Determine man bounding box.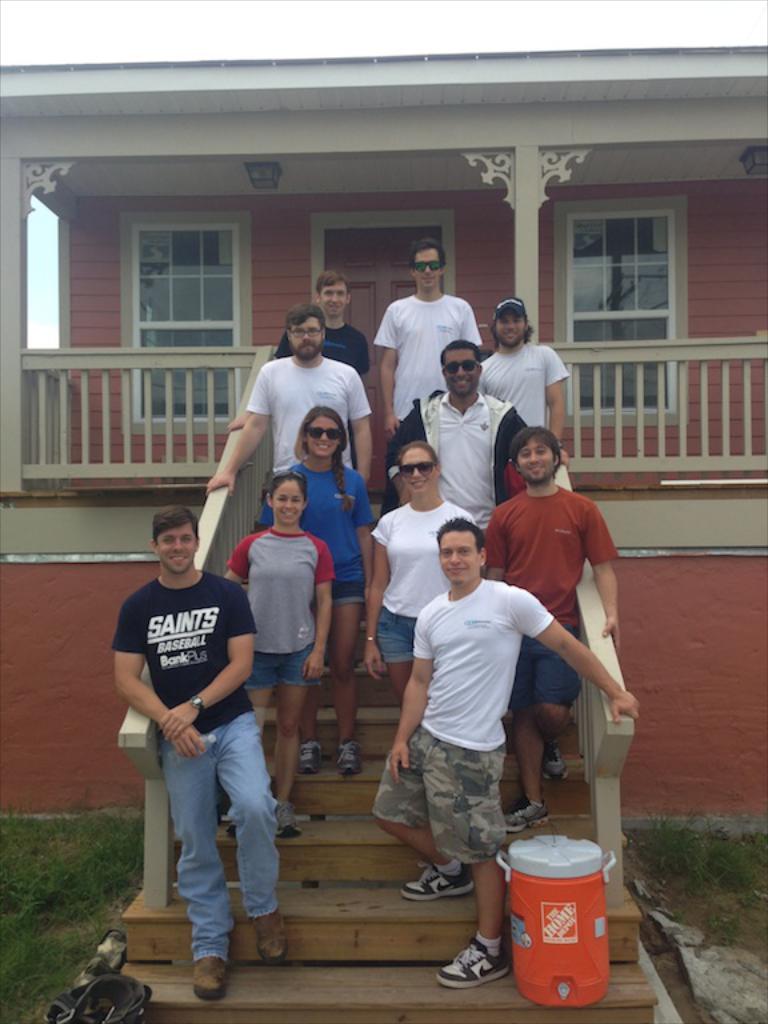
Determined: 476 295 569 451.
